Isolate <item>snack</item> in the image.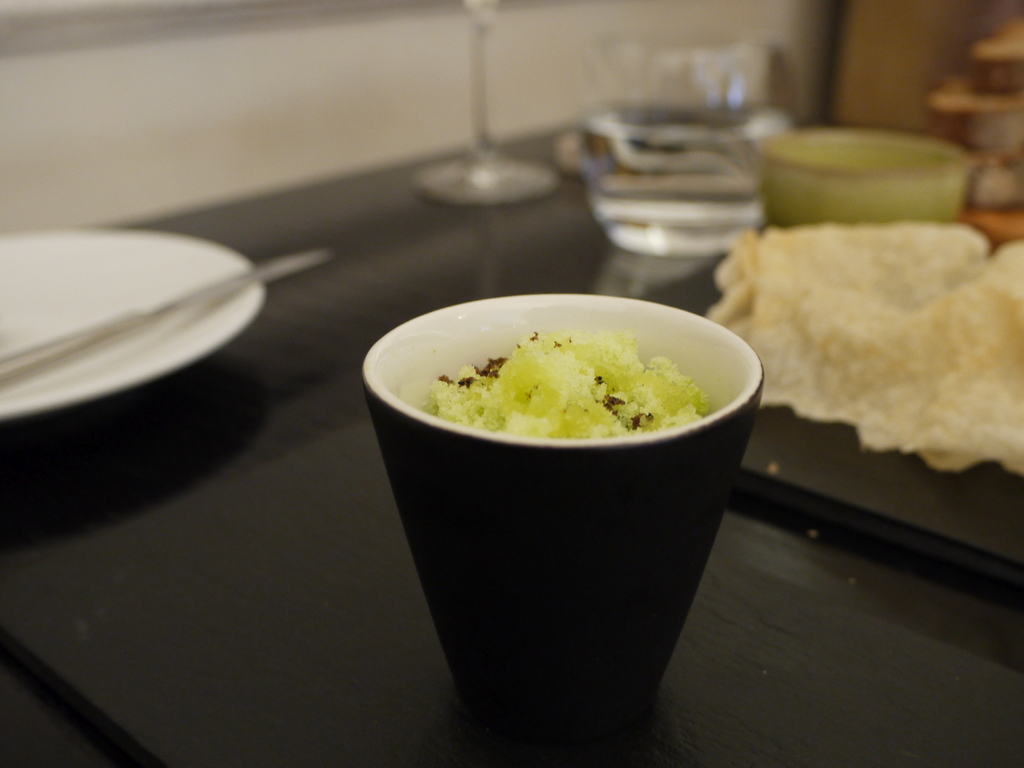
Isolated region: <bbox>722, 205, 1018, 488</bbox>.
